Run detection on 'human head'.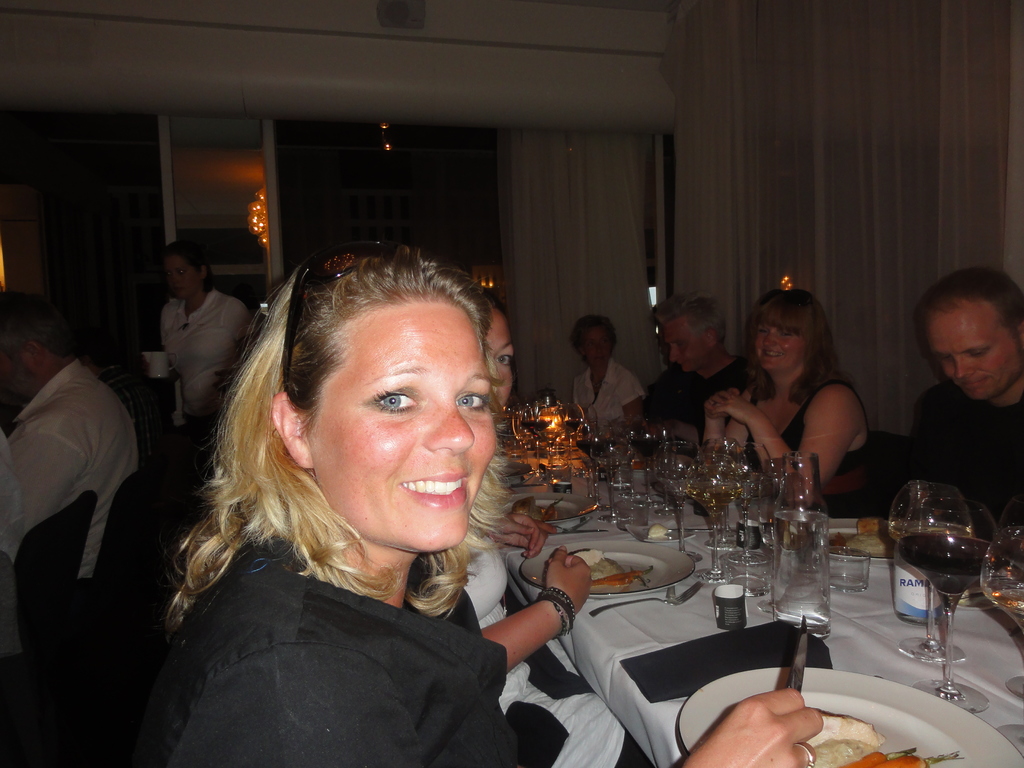
Result: x1=924, y1=265, x2=1023, y2=403.
